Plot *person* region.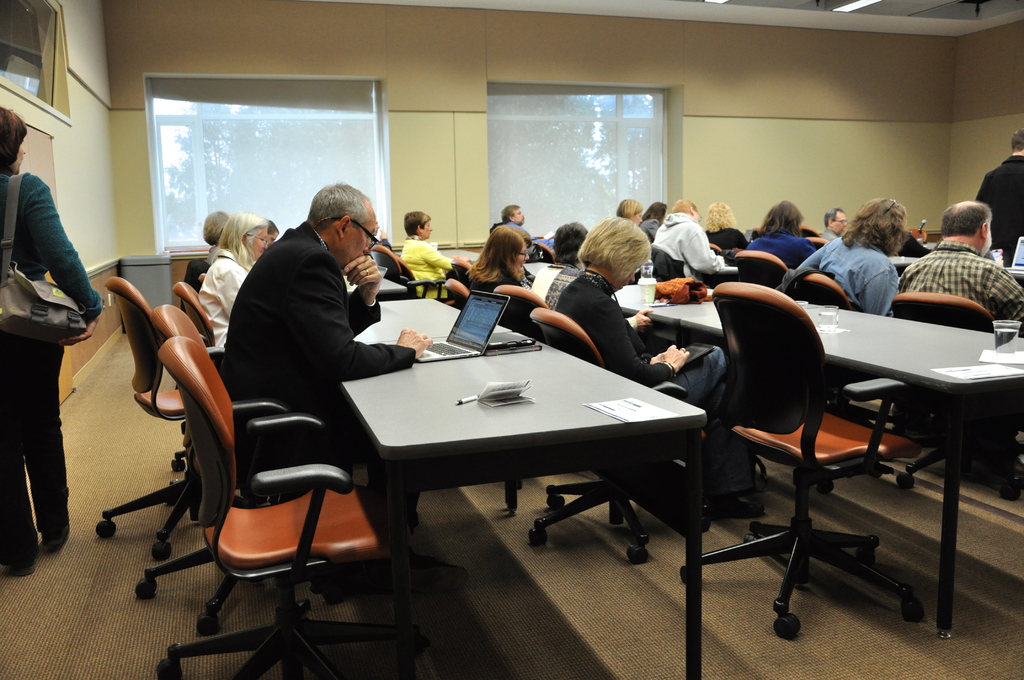
Plotted at [499,198,553,261].
